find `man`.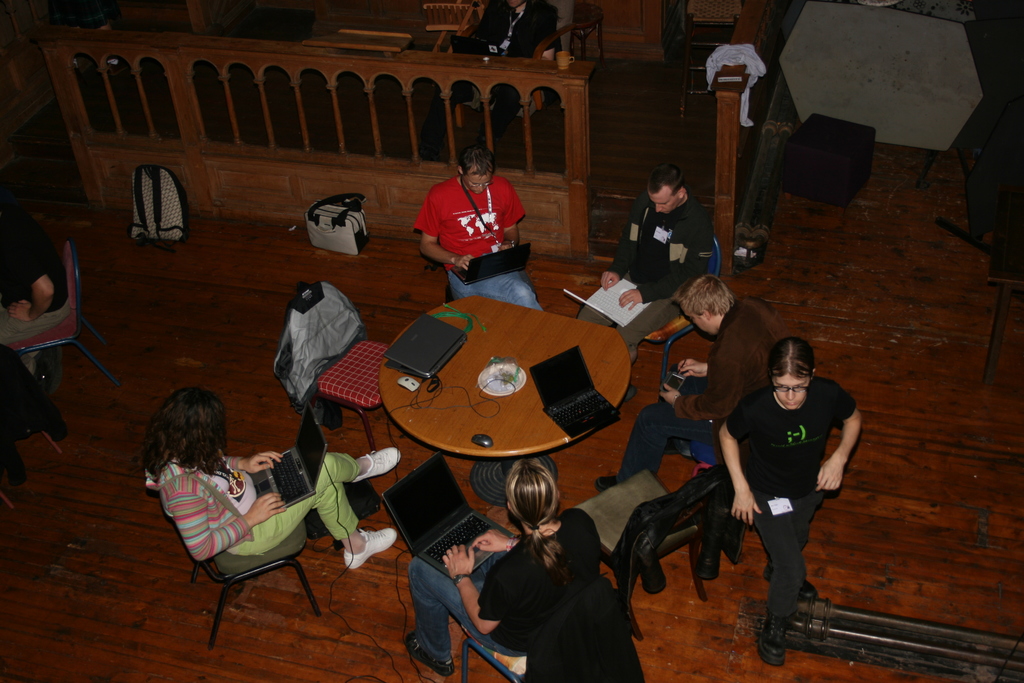
crop(576, 161, 714, 401).
